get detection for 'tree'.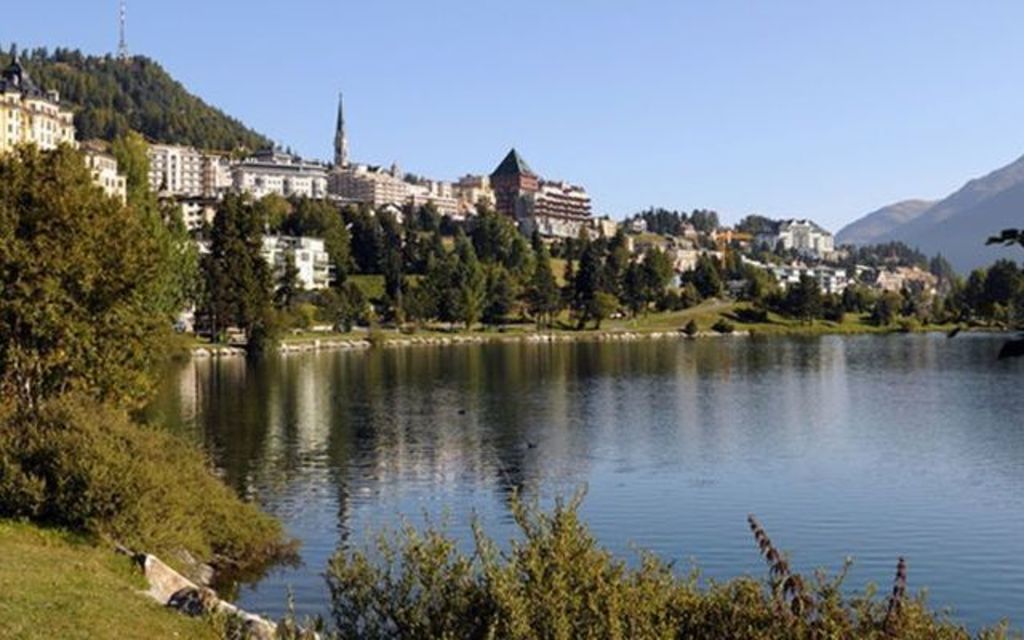
Detection: Rect(354, 211, 394, 275).
